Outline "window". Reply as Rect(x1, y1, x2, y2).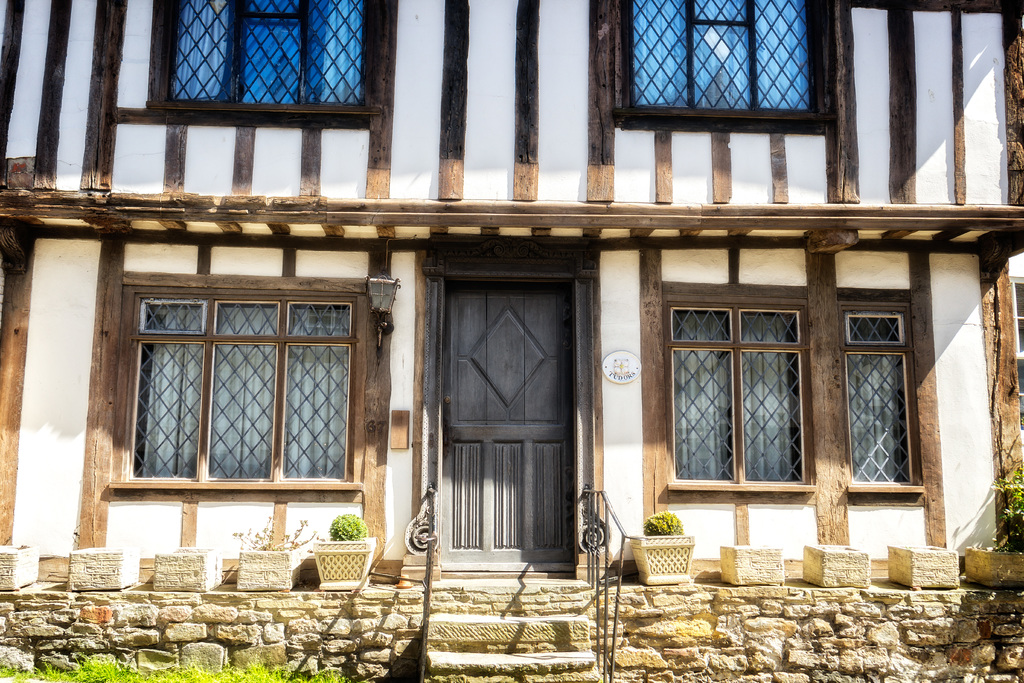
Rect(666, 295, 924, 479).
